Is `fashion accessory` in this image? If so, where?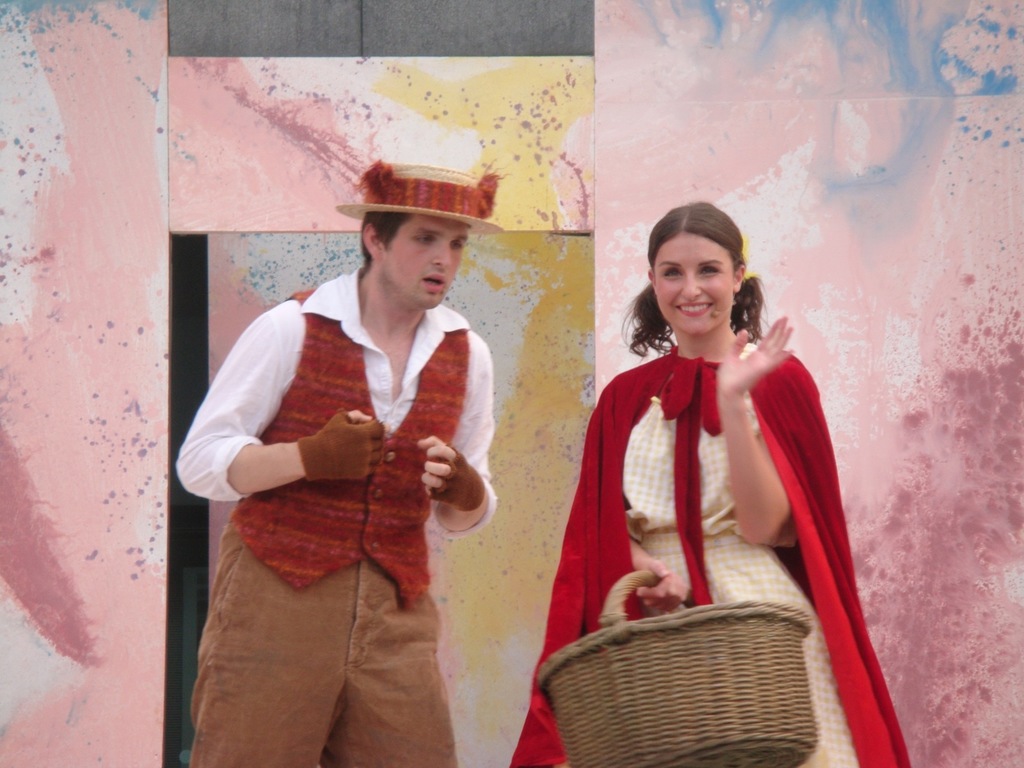
Yes, at (x1=335, y1=156, x2=509, y2=239).
